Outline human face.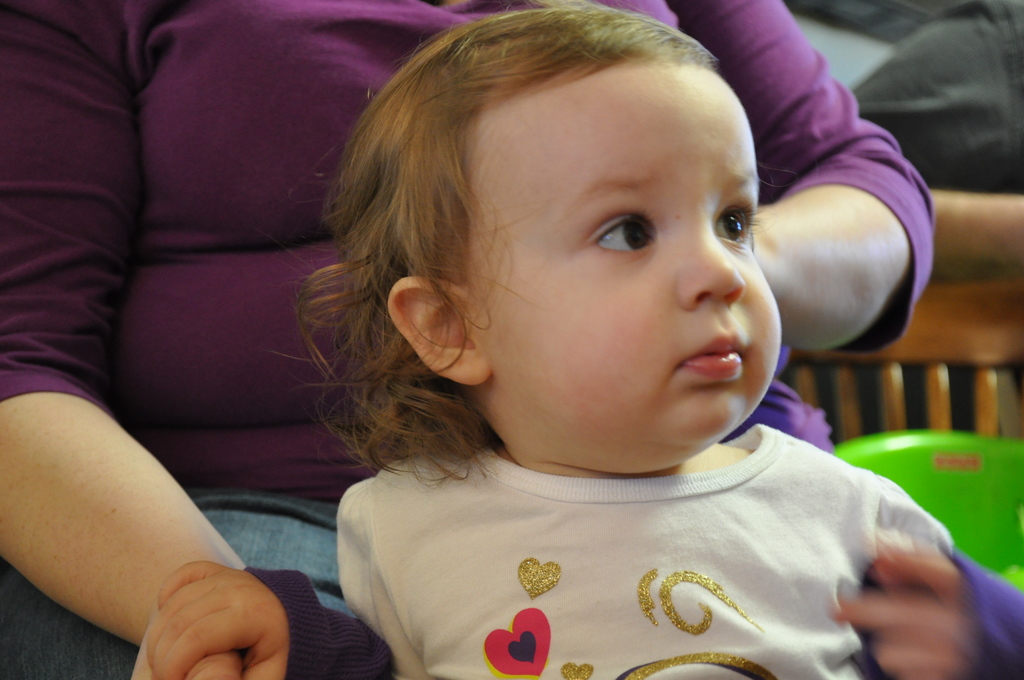
Outline: 461:66:786:474.
